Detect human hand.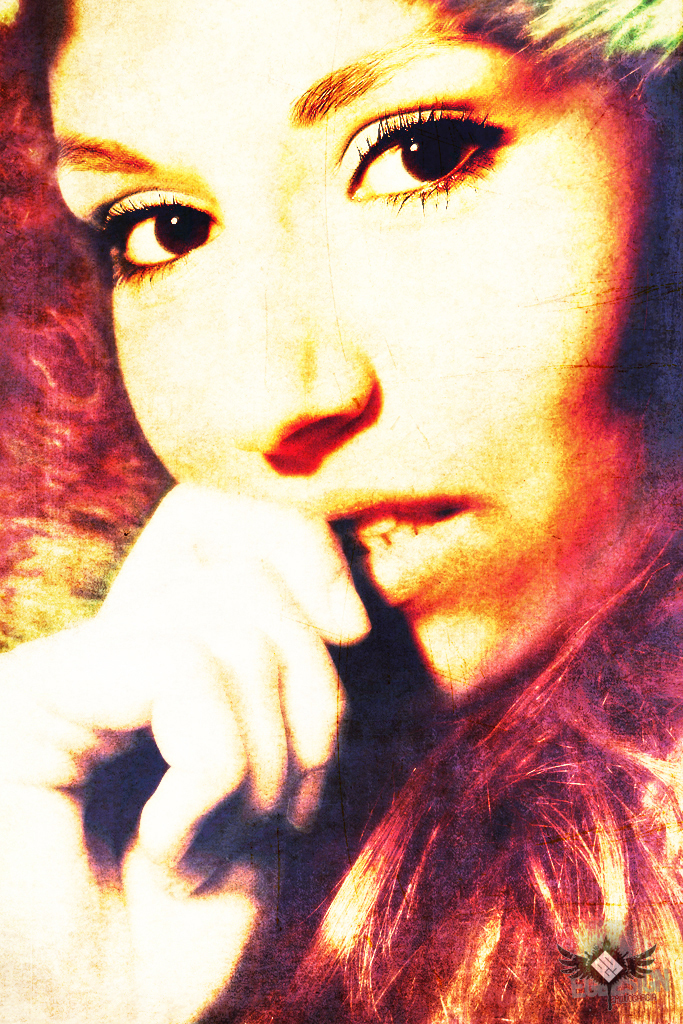
Detected at (0, 480, 375, 1023).
